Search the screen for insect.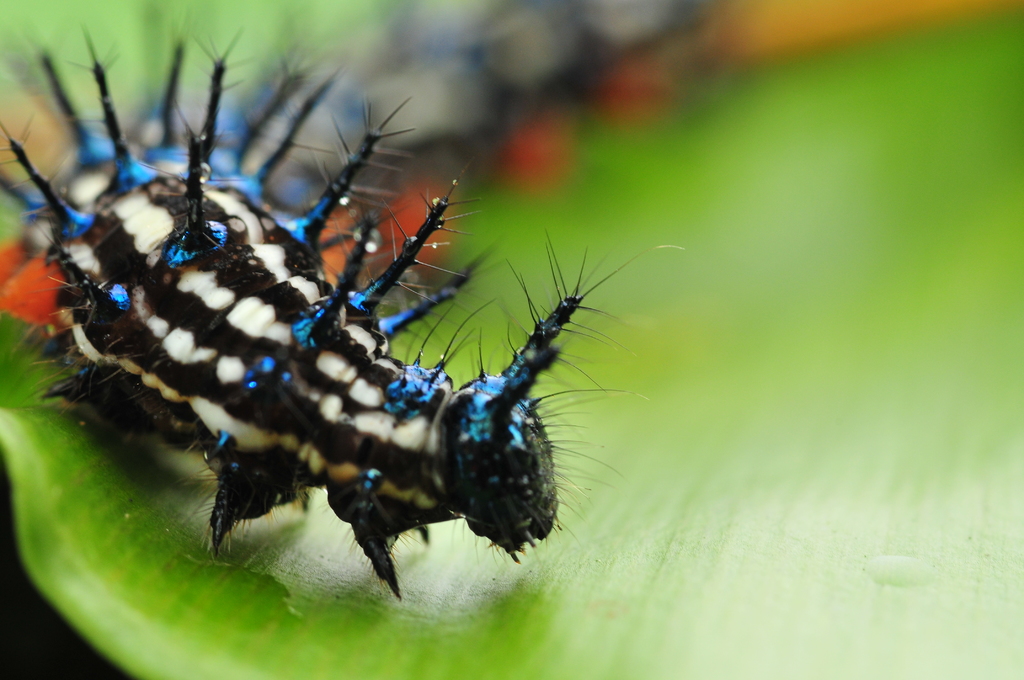
Found at Rect(0, 0, 750, 614).
